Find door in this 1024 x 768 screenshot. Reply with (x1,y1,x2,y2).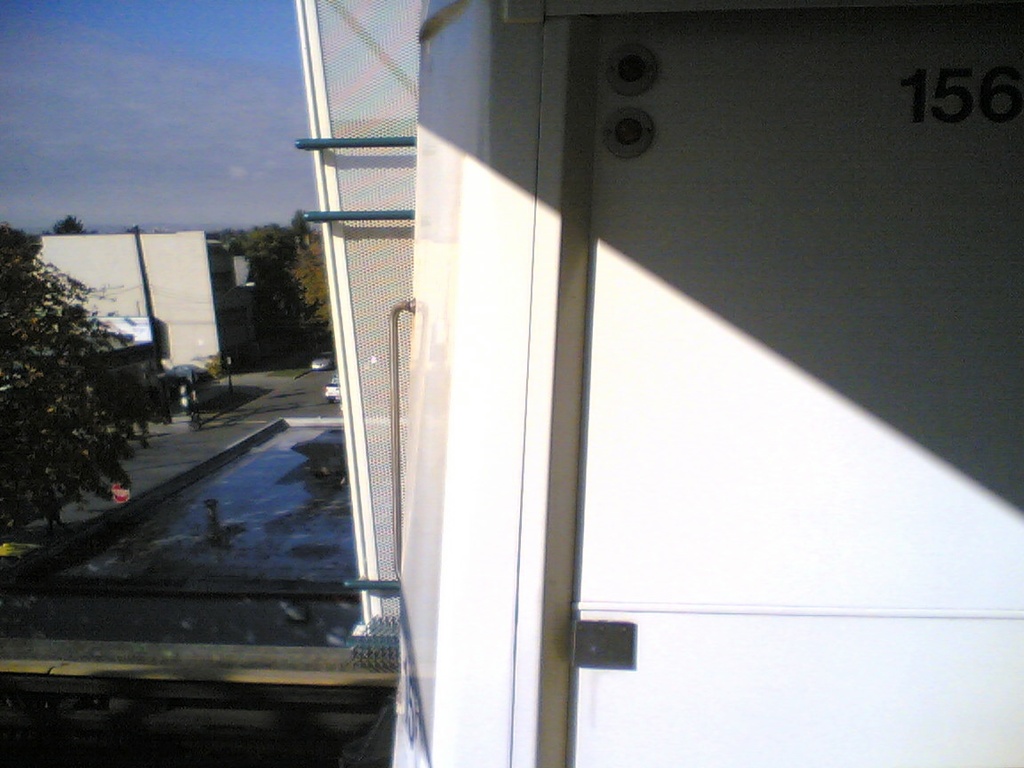
(562,0,1023,767).
